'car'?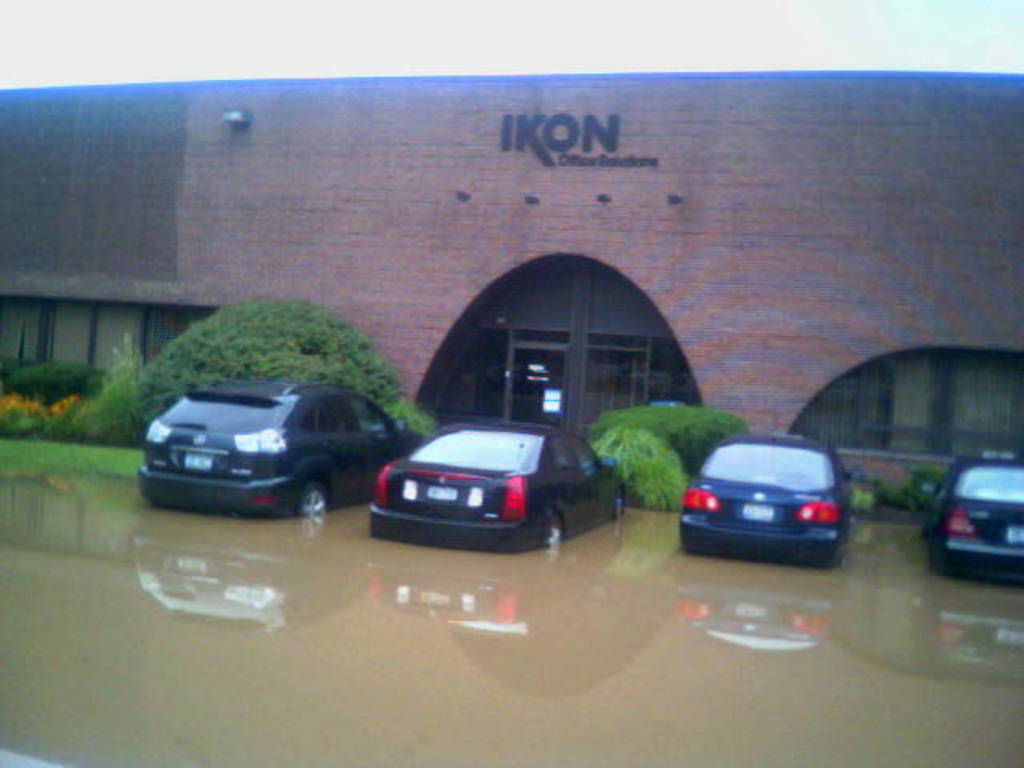
[x1=666, y1=435, x2=864, y2=578]
